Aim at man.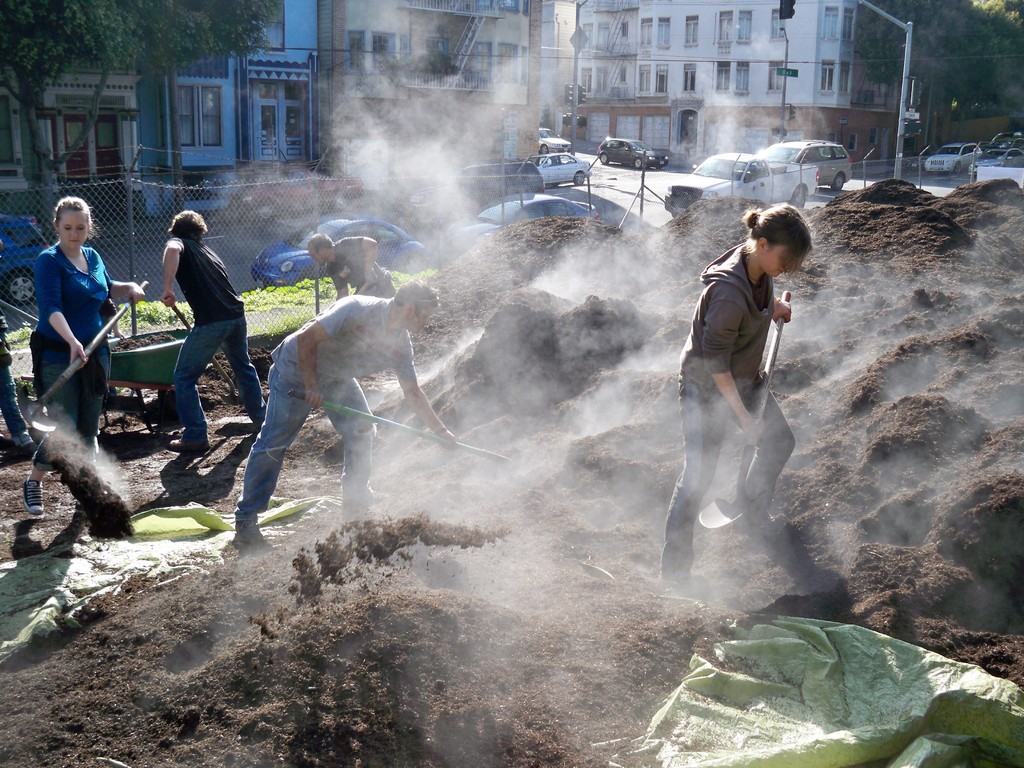
Aimed at crop(130, 191, 248, 449).
